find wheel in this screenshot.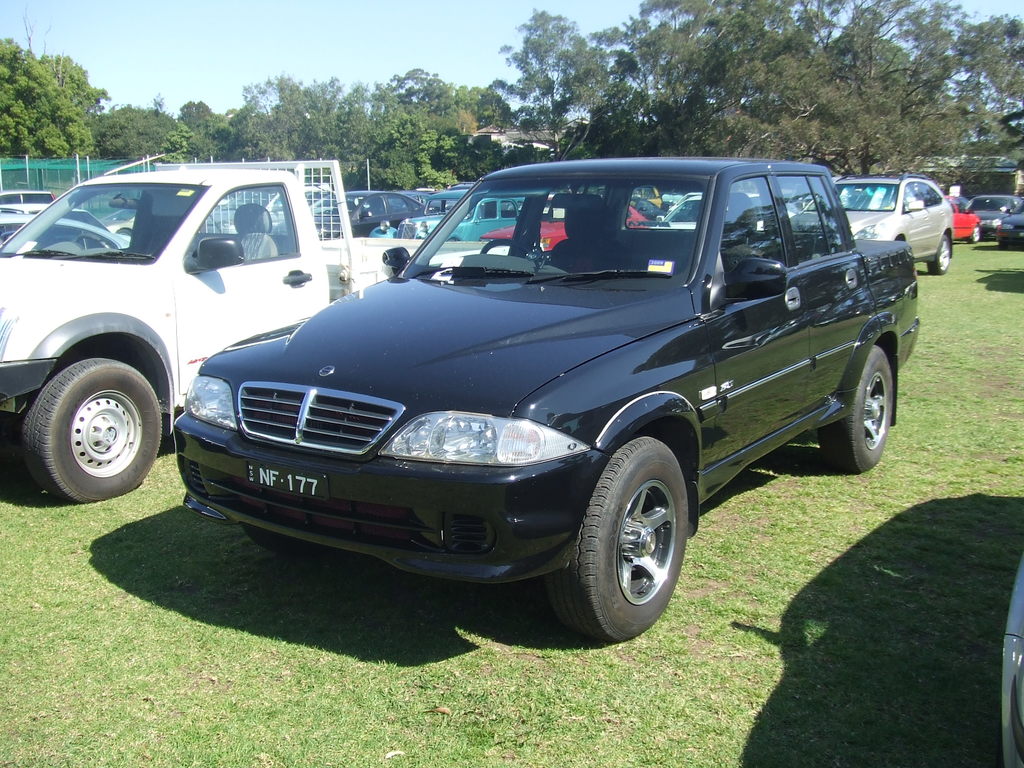
The bounding box for wheel is bbox=[480, 239, 540, 269].
